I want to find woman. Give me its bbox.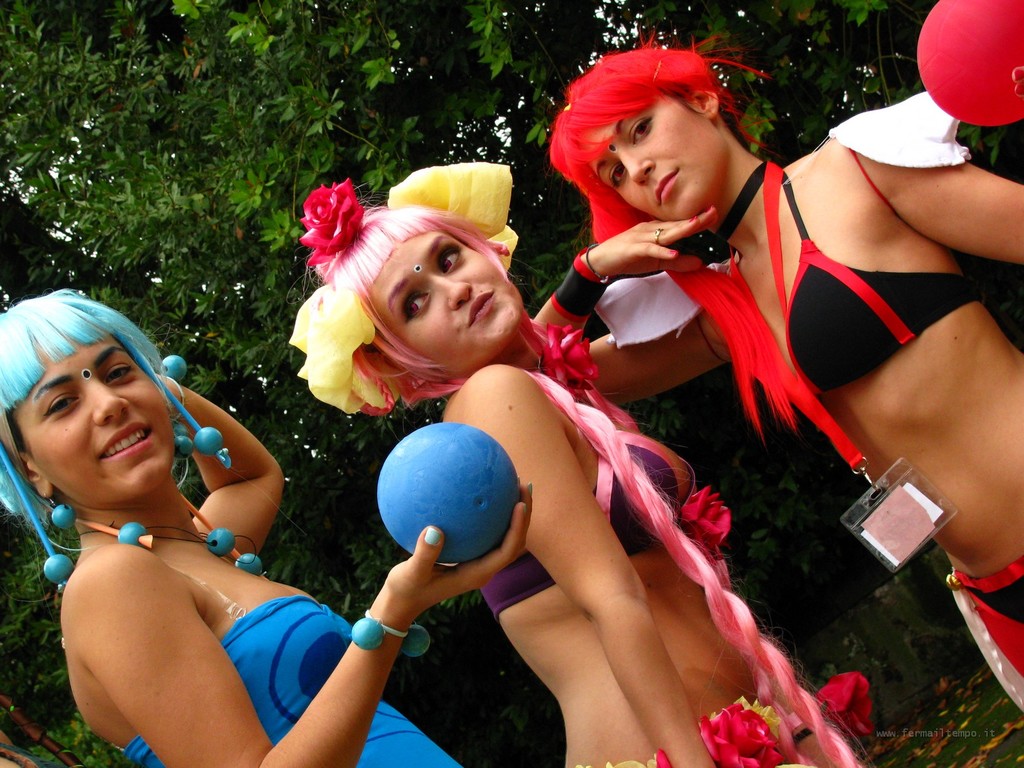
[left=277, top=160, right=874, bottom=767].
